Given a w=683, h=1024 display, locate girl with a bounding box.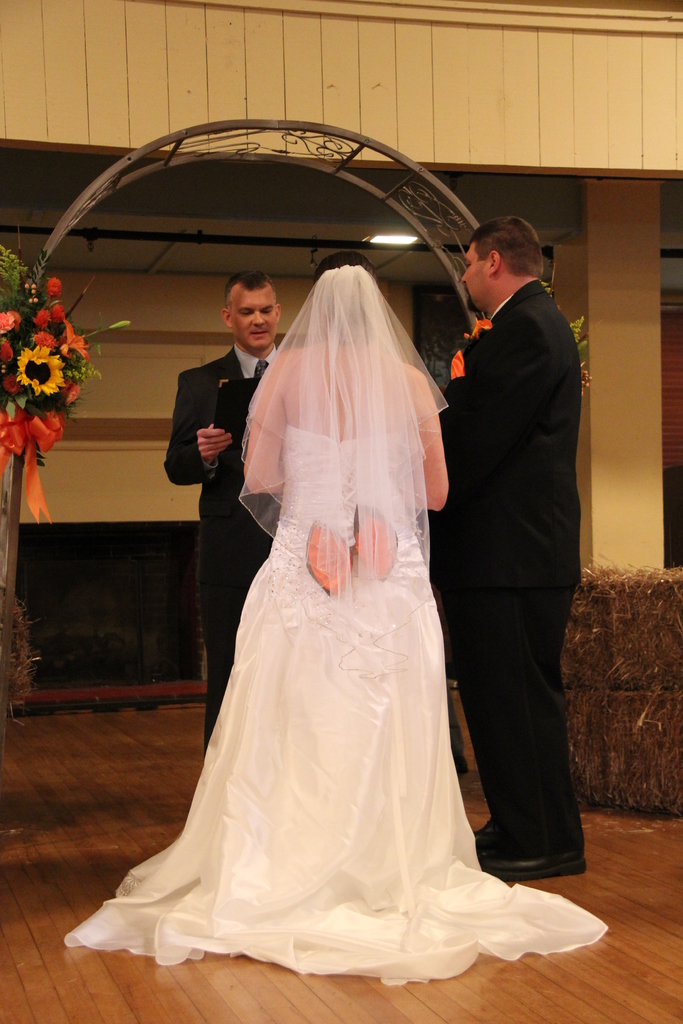
Located: [62, 246, 604, 991].
